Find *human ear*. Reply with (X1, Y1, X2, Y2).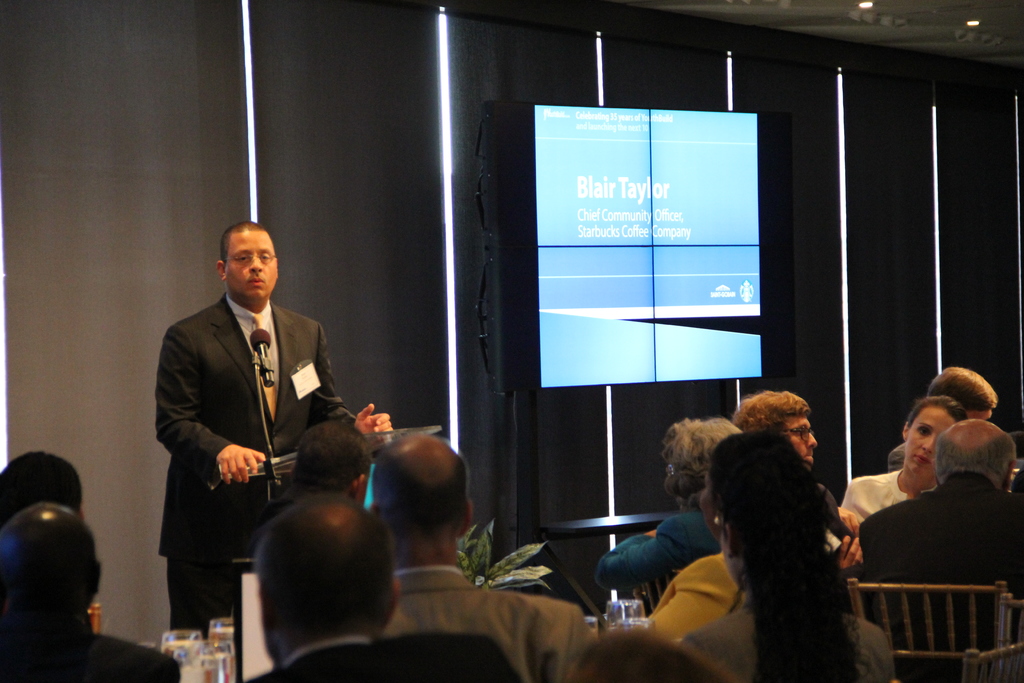
(218, 259, 223, 277).
